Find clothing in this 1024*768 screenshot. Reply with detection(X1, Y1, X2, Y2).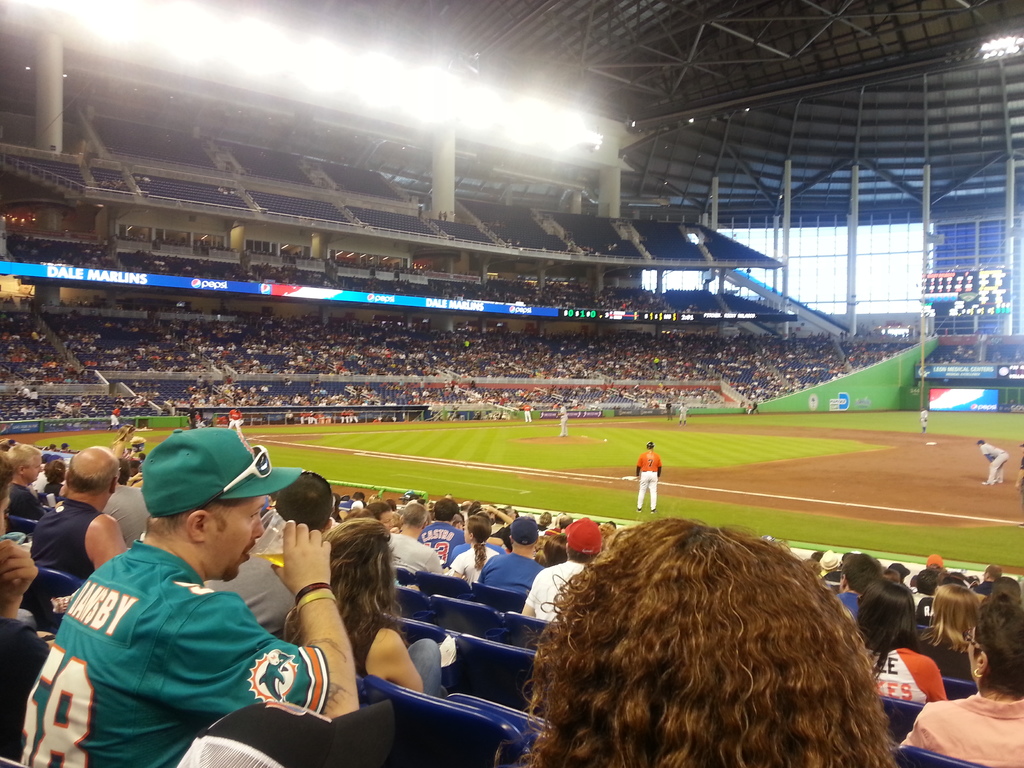
detection(416, 515, 467, 566).
